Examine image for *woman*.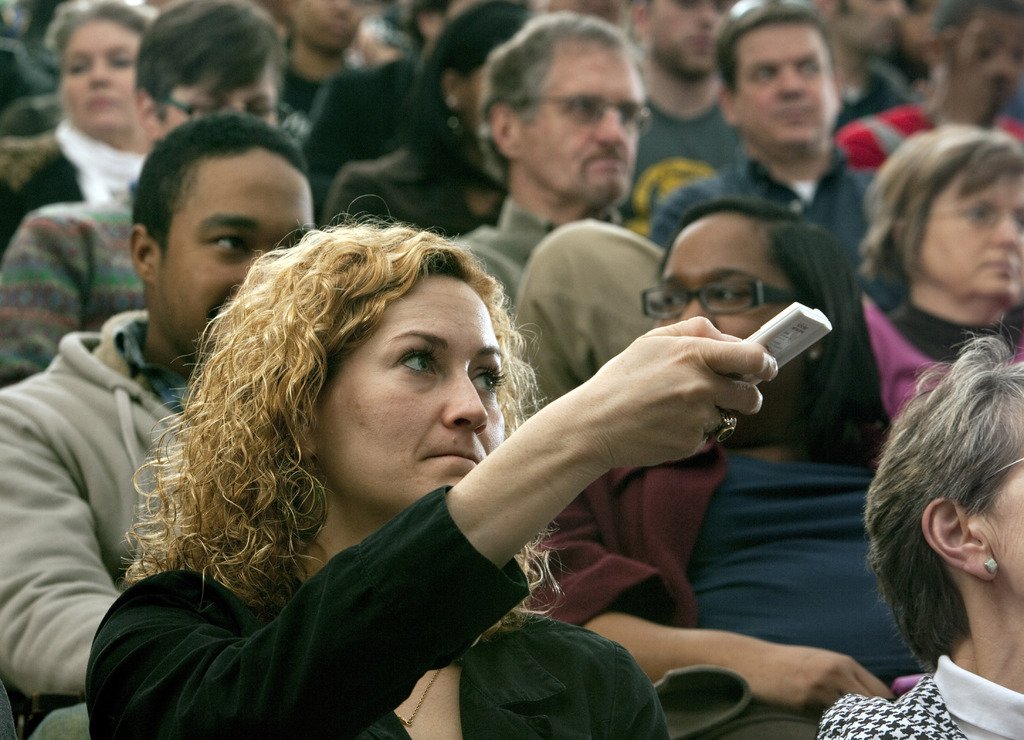
Examination result: select_region(813, 312, 1023, 739).
